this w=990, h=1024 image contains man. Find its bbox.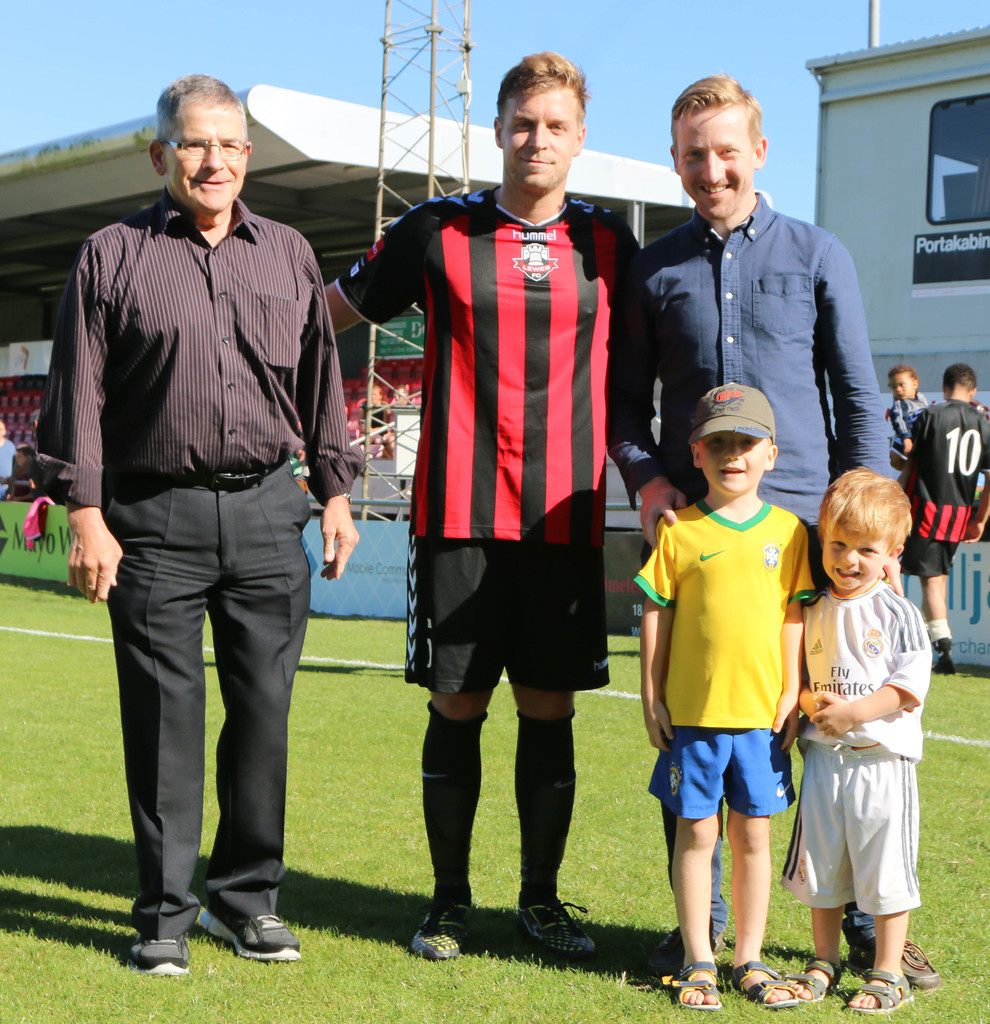
(x1=895, y1=362, x2=989, y2=675).
